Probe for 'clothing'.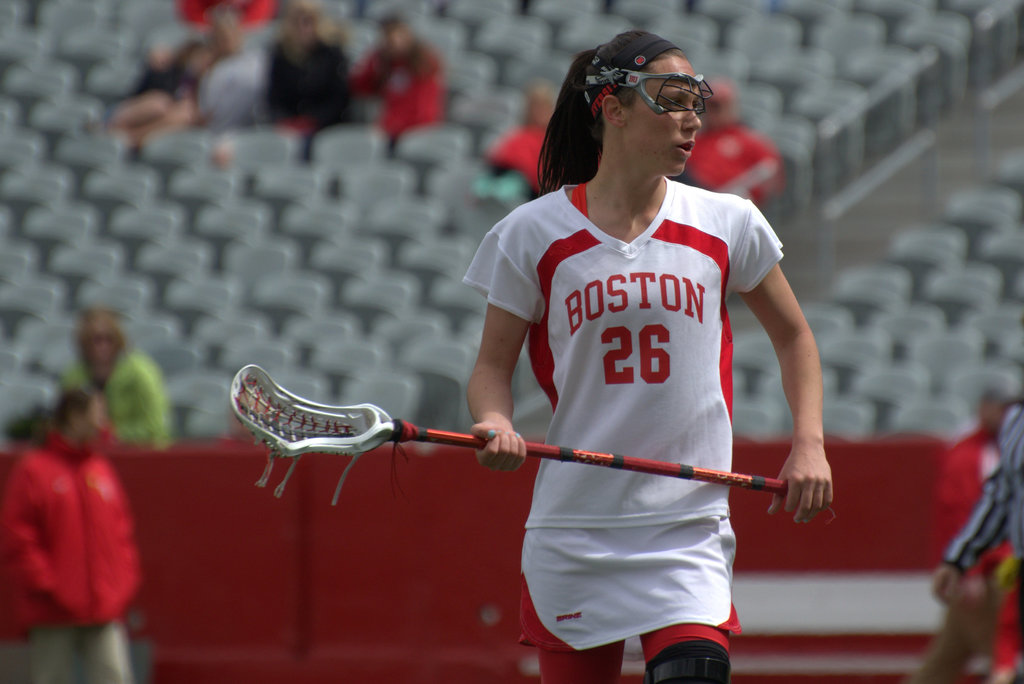
Probe result: 926,427,1019,683.
